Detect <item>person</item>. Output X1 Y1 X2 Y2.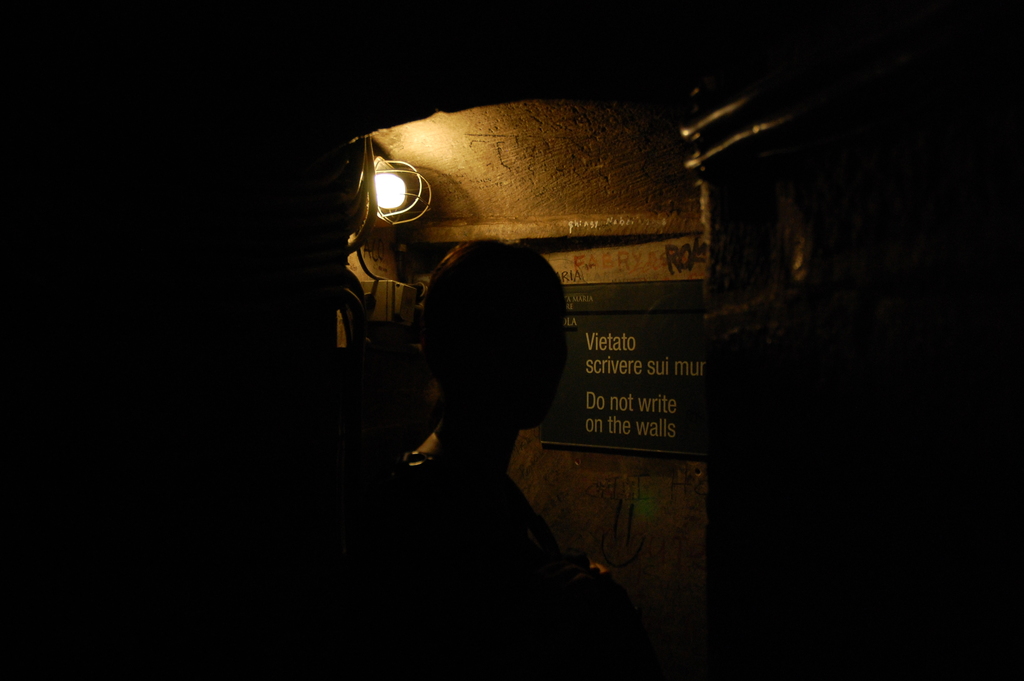
393 233 620 680.
